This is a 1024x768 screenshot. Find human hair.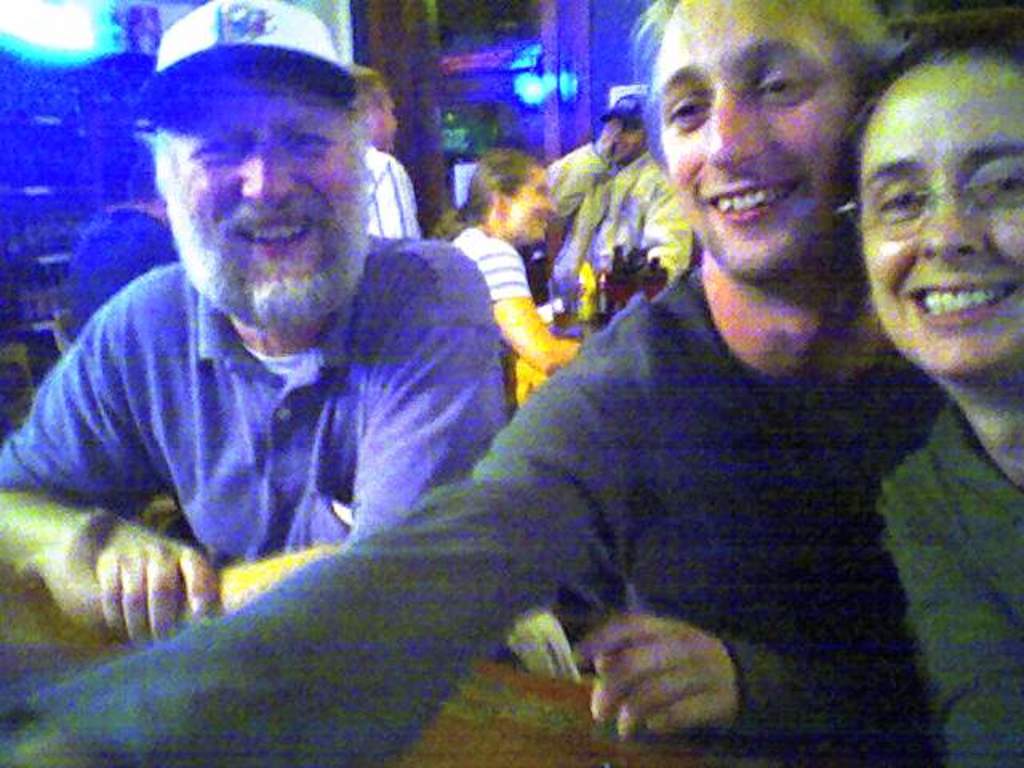
Bounding box: BBox(128, 157, 160, 206).
